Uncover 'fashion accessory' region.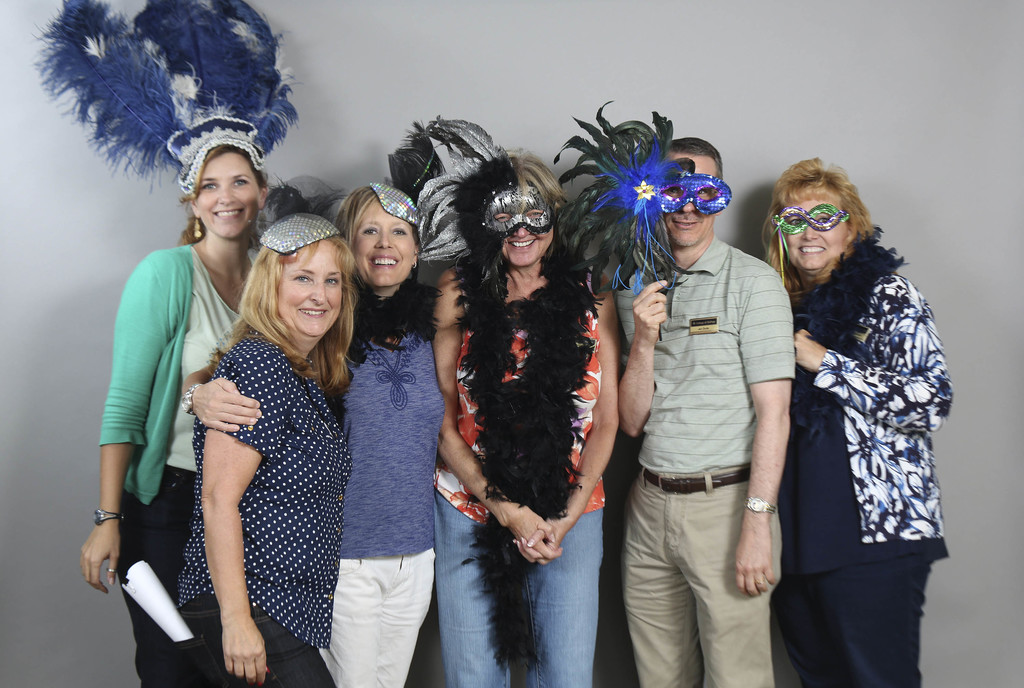
Uncovered: <bbox>639, 466, 747, 493</bbox>.
